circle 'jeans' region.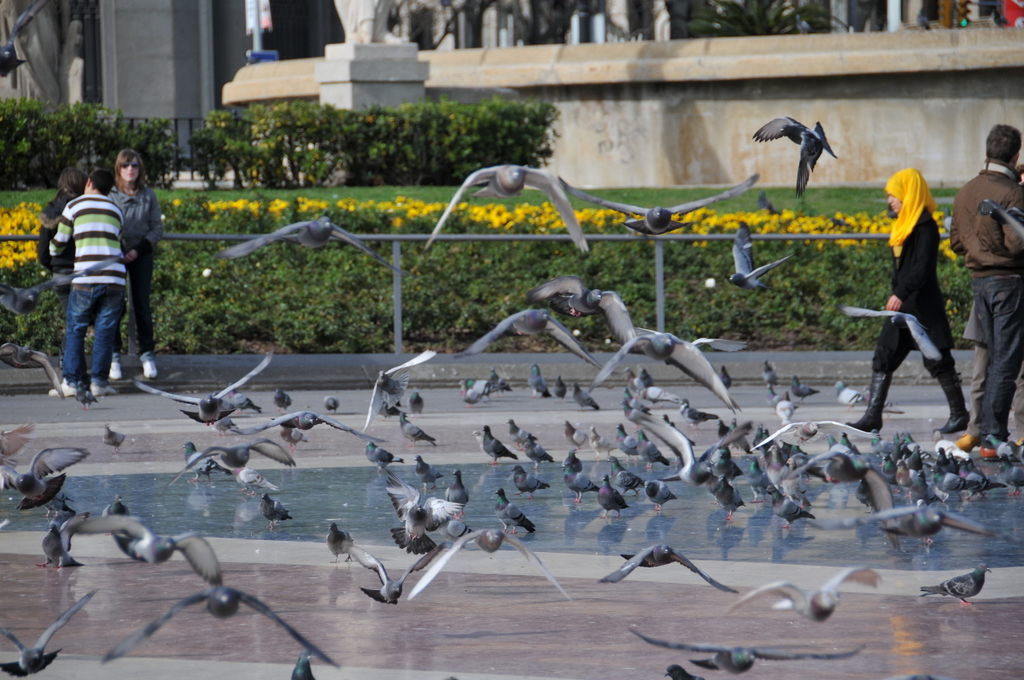
Region: bbox(975, 275, 1011, 441).
